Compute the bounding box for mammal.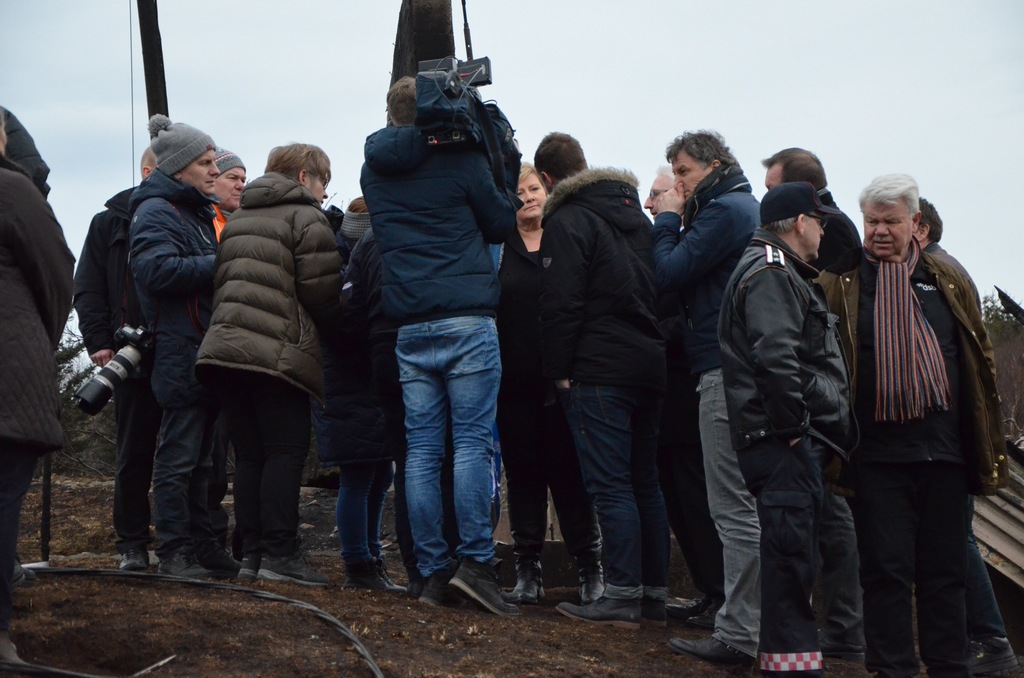
rect(312, 193, 405, 593).
